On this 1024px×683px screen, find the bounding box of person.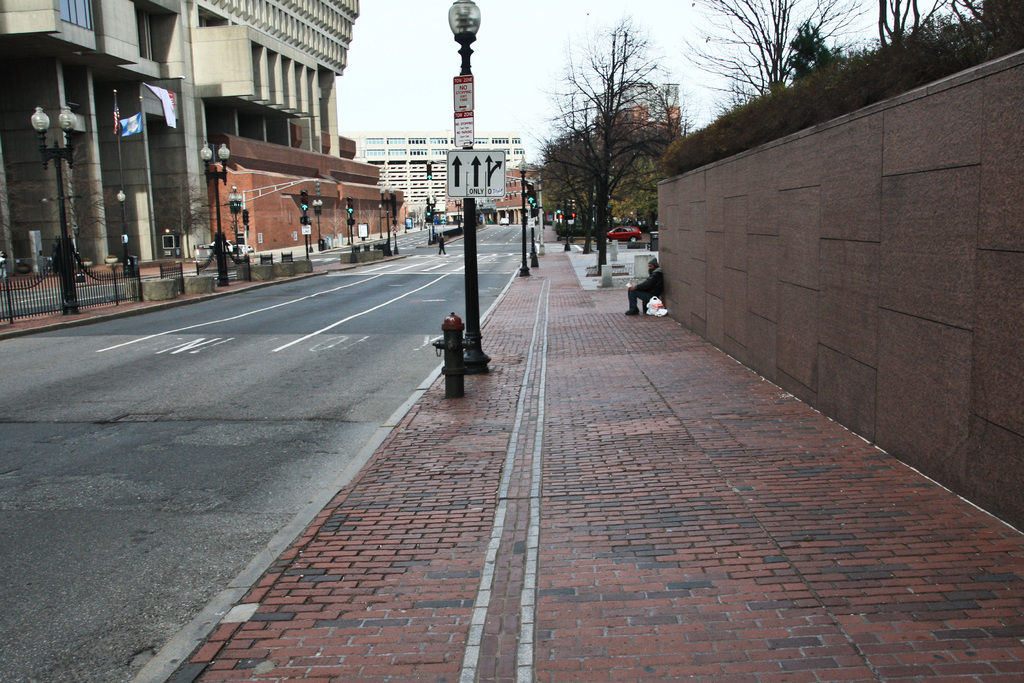
Bounding box: bbox=(435, 228, 451, 259).
